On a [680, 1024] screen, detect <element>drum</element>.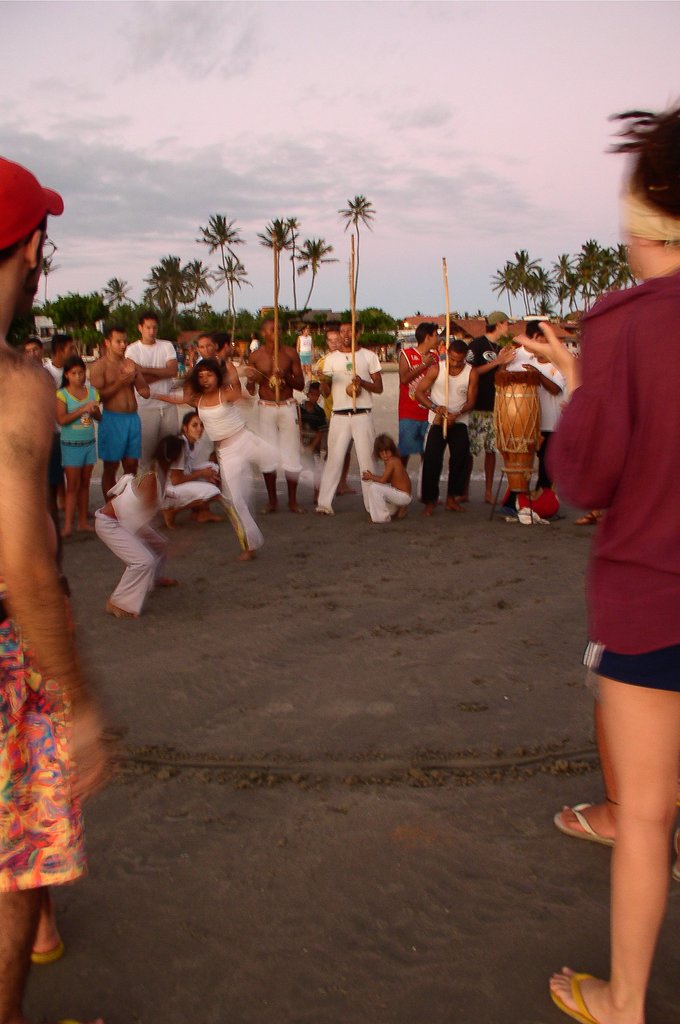
492:366:547:494.
